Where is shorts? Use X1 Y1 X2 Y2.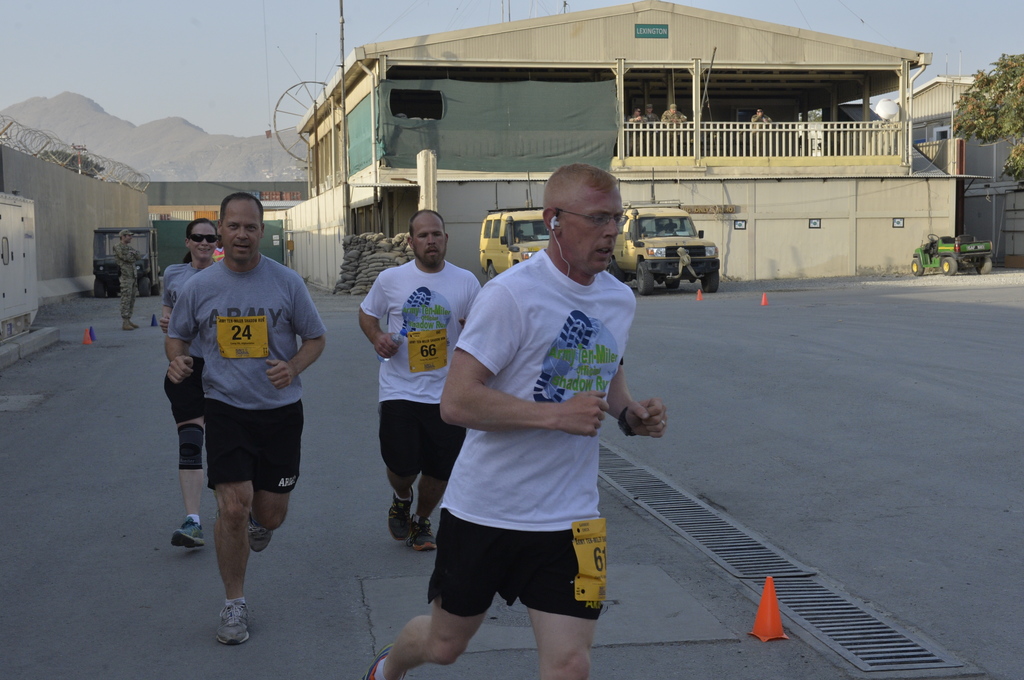
204 400 304 493.
